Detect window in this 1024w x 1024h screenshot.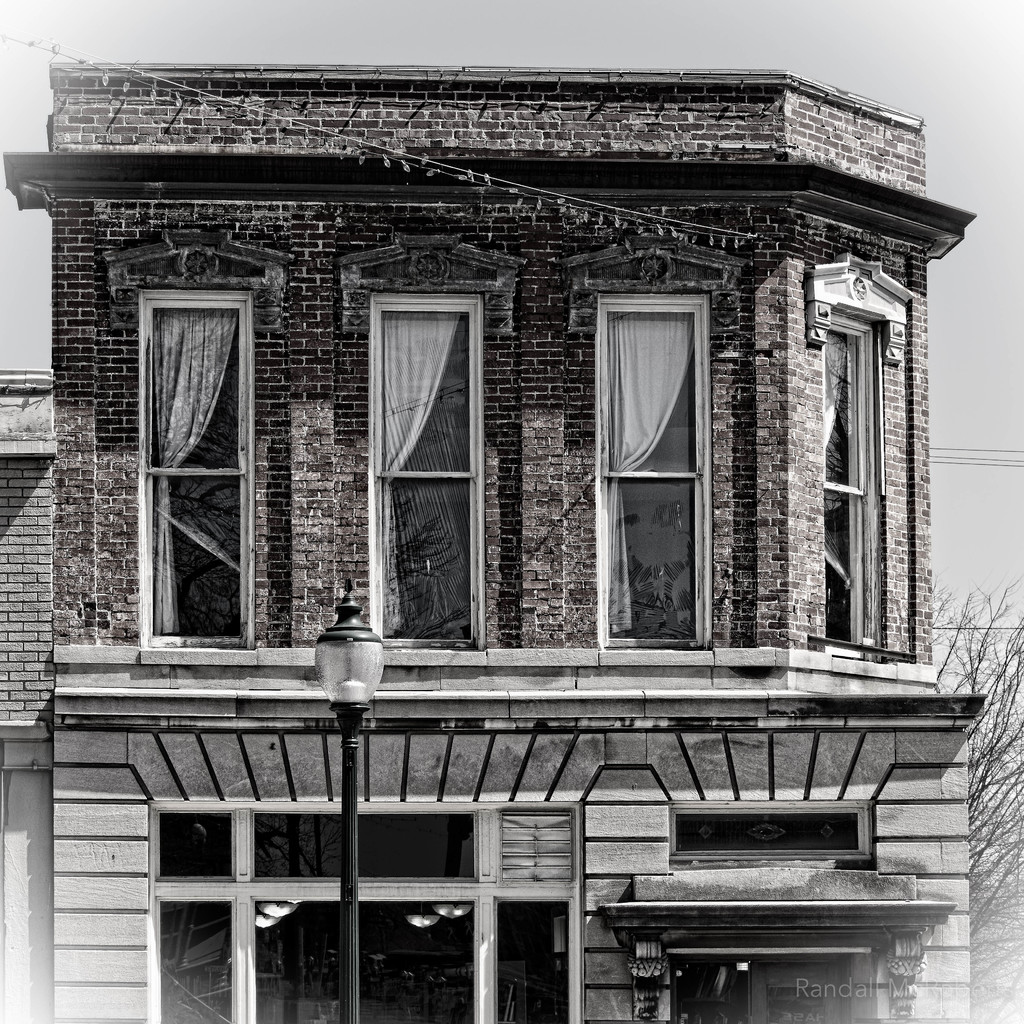
Detection: {"left": 372, "top": 291, "right": 480, "bottom": 650}.
